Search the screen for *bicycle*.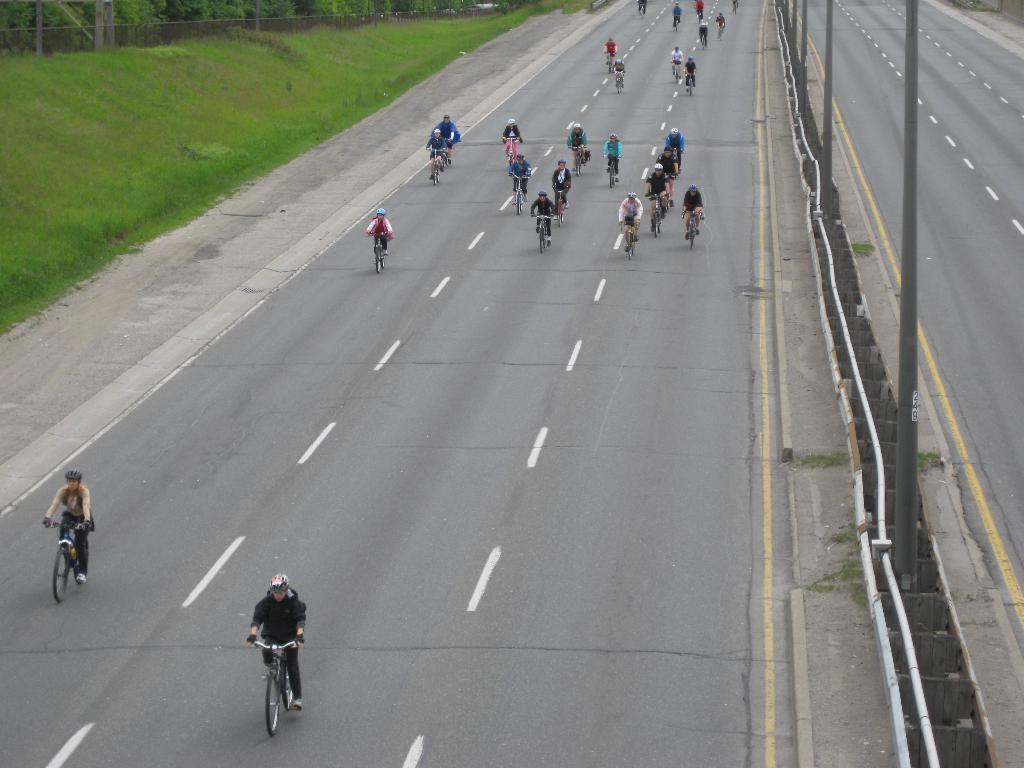
Found at <box>374,229,387,271</box>.
